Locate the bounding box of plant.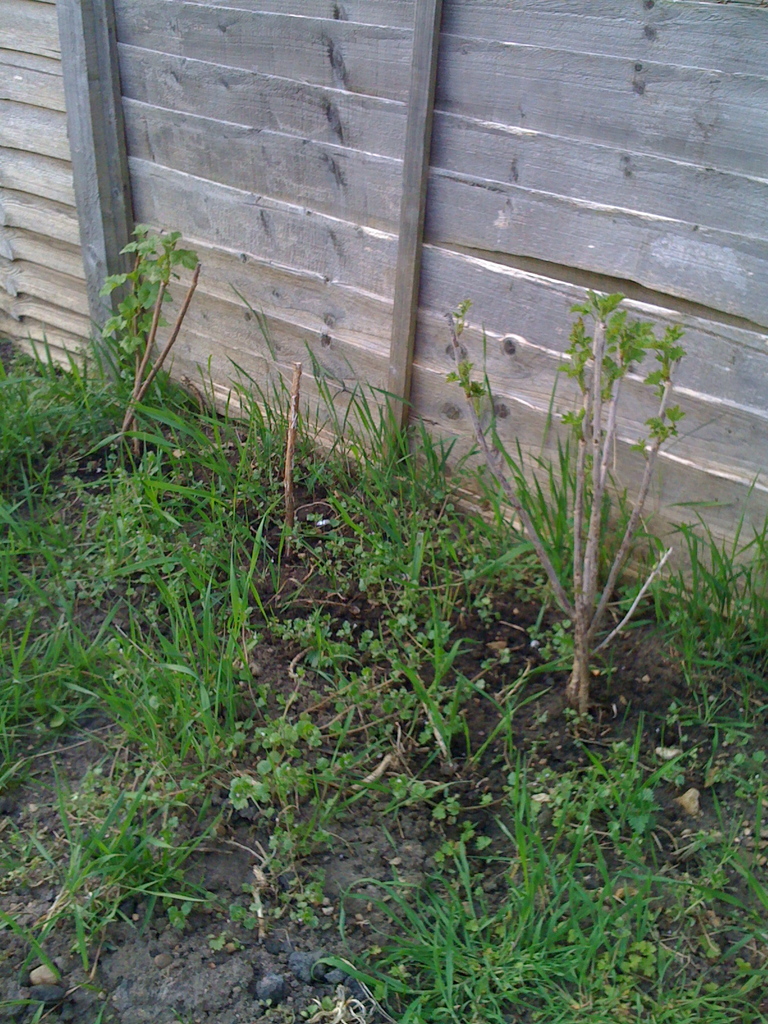
Bounding box: locate(660, 454, 760, 713).
